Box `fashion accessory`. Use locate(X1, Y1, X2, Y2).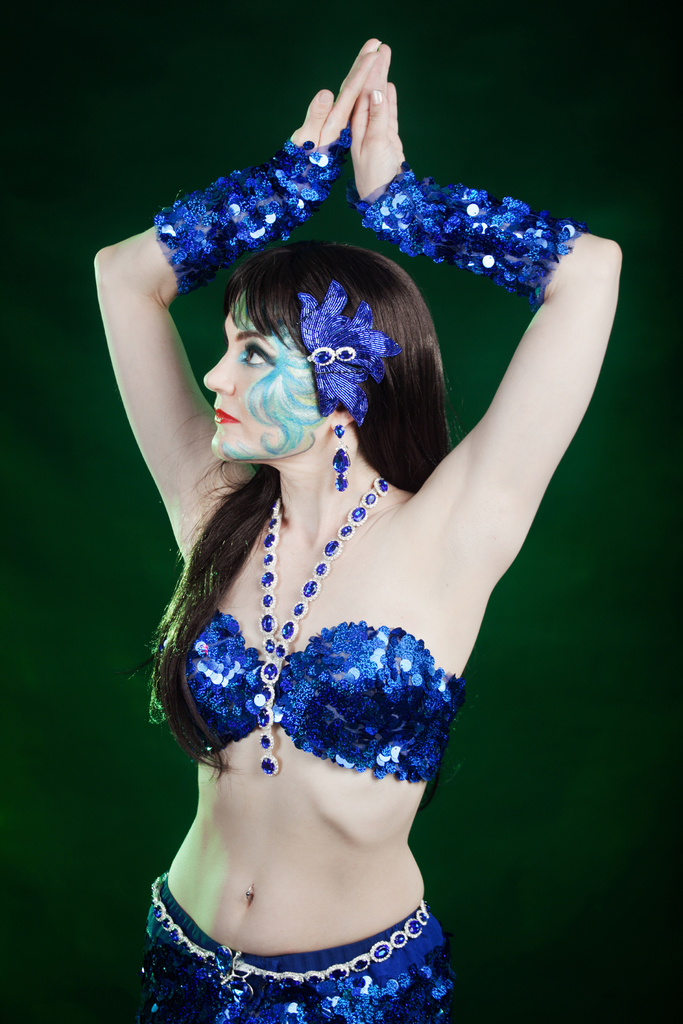
locate(329, 419, 352, 496).
